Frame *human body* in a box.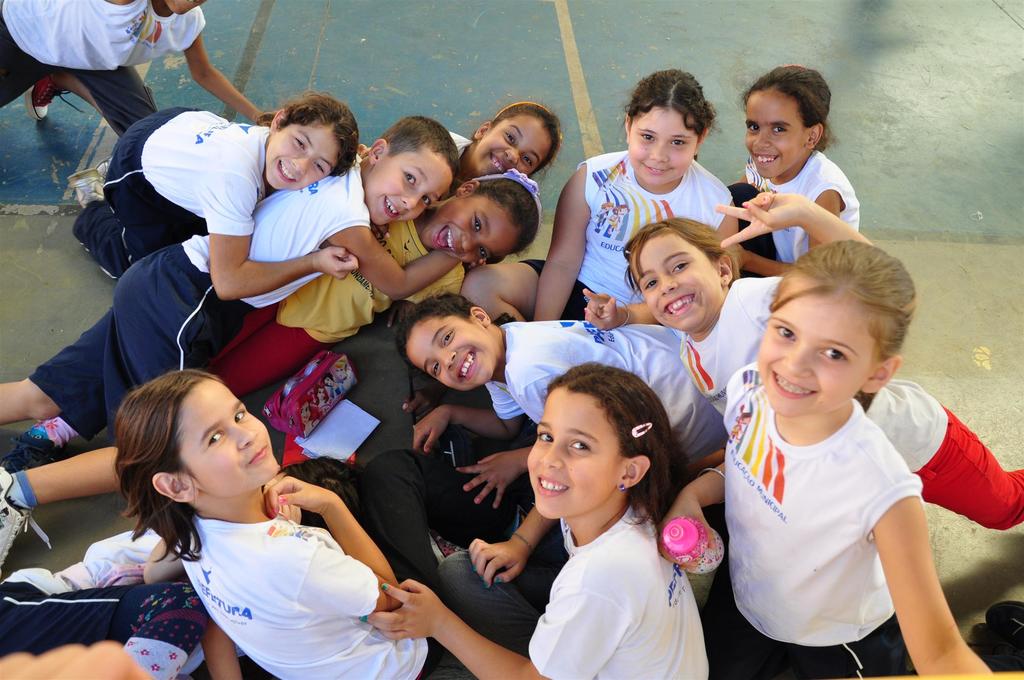
left=115, top=365, right=467, bottom=679.
